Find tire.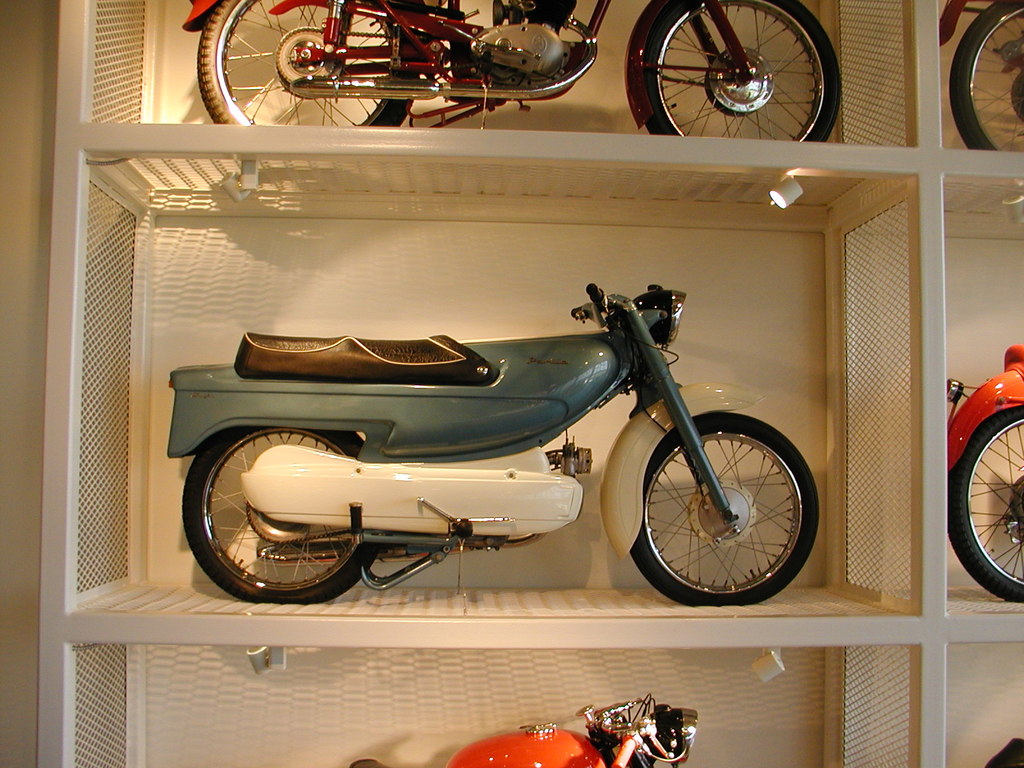
bbox=(636, 0, 843, 161).
